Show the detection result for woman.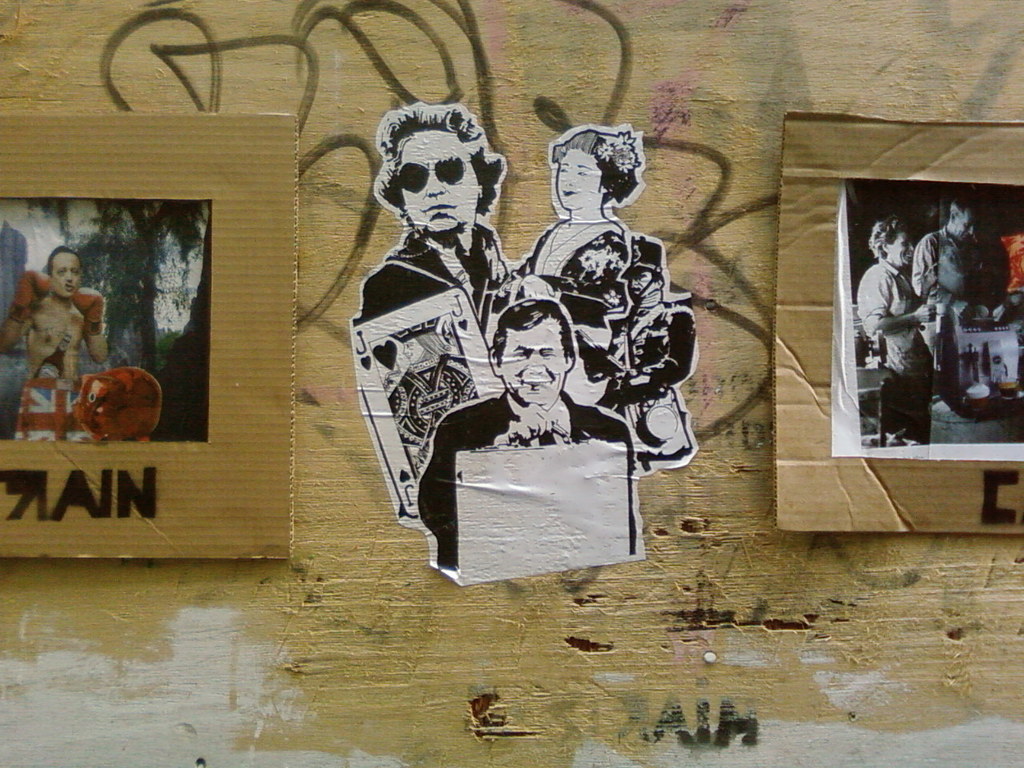
508:125:645:313.
